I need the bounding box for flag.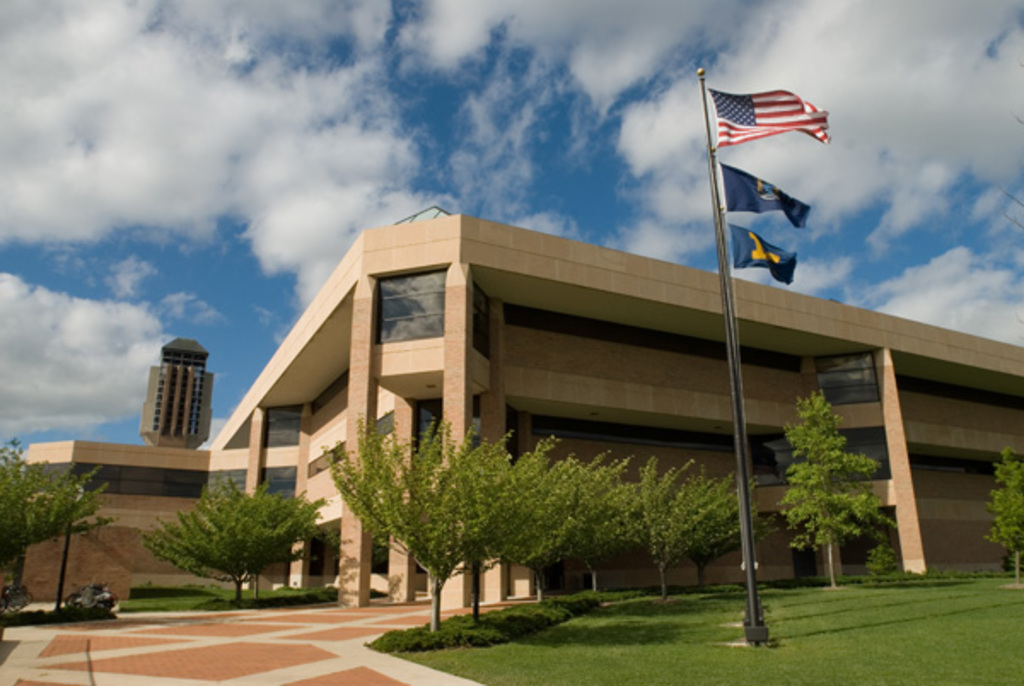
Here it is: l=720, t=225, r=809, b=285.
